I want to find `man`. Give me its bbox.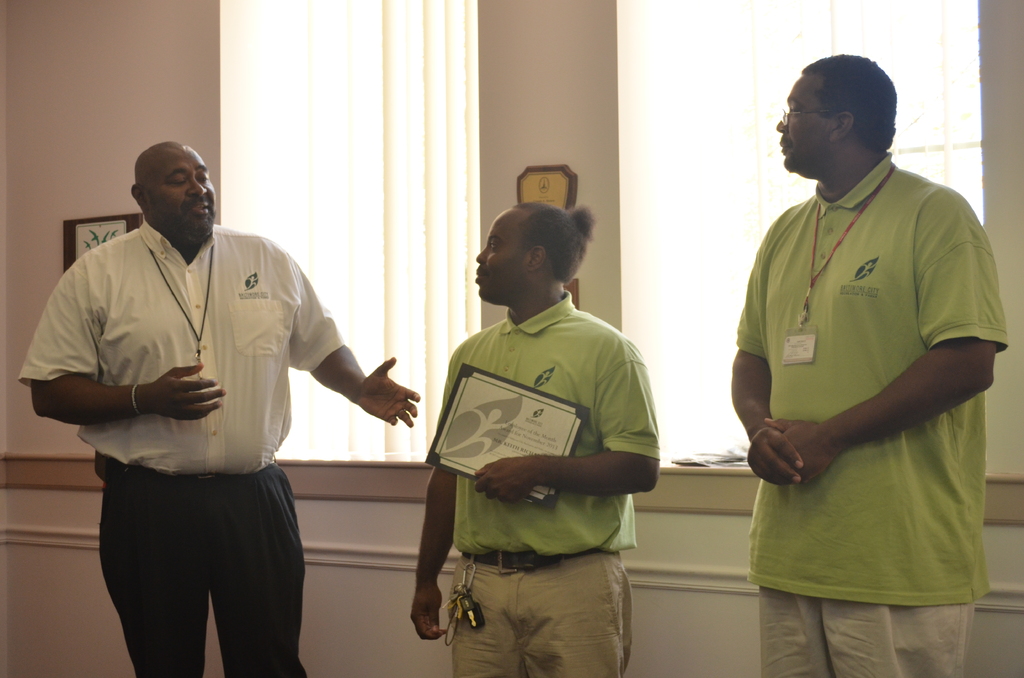
bbox=(729, 52, 1011, 677).
